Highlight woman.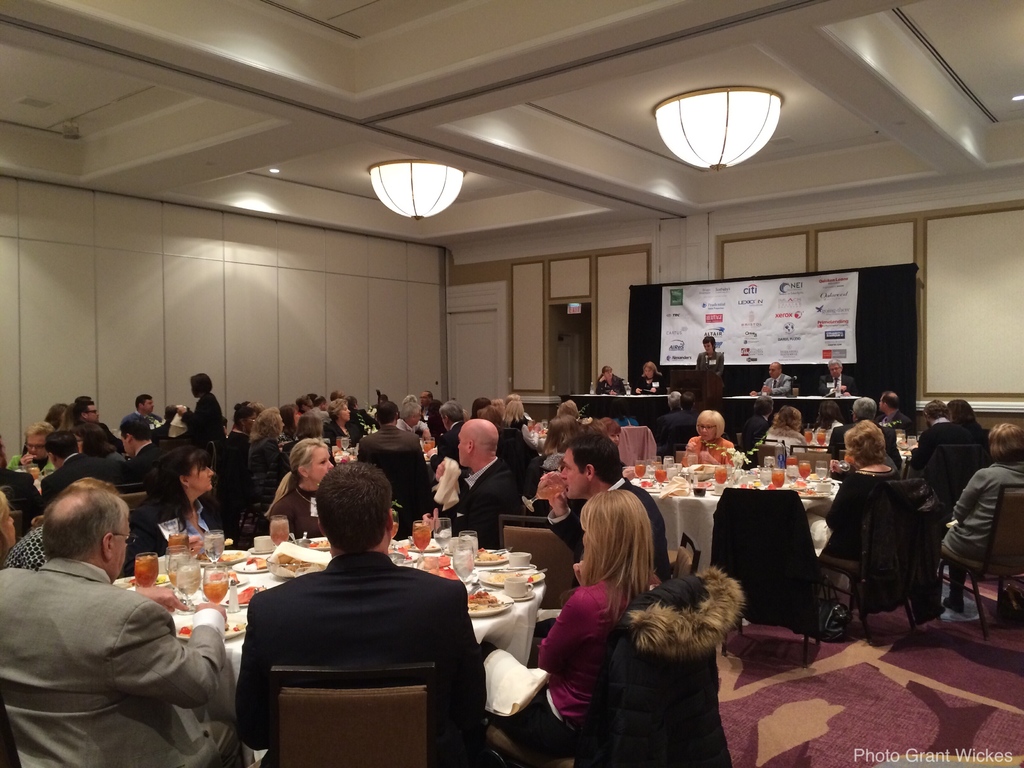
Highlighted region: (x1=285, y1=414, x2=337, y2=462).
